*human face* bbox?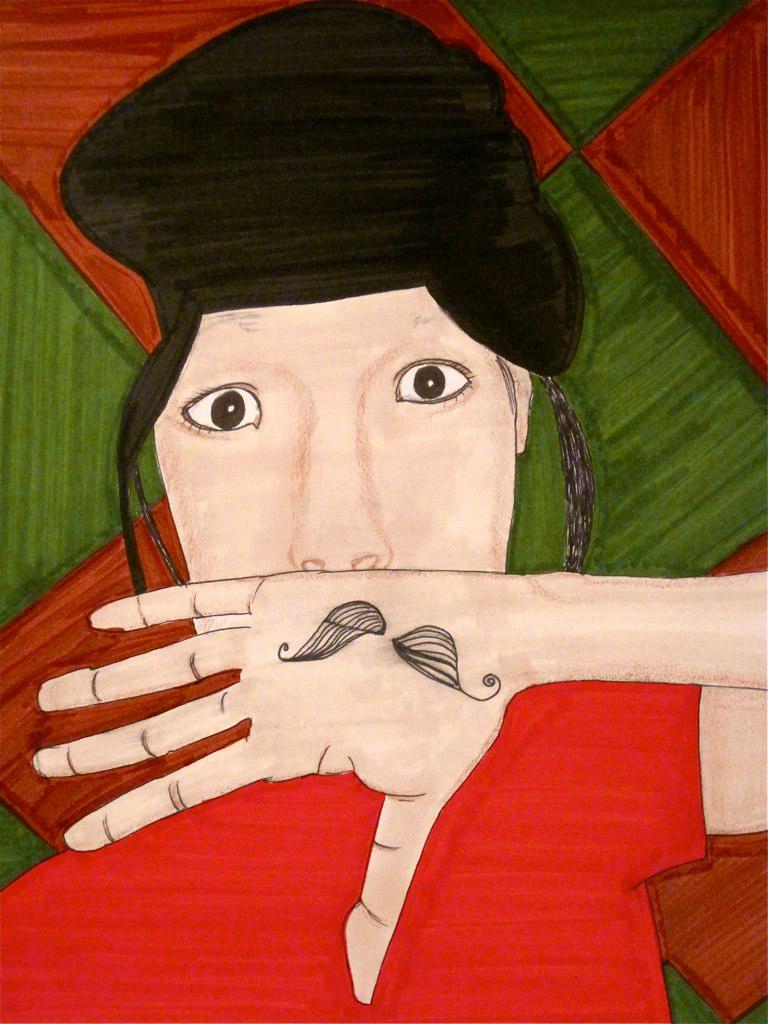
x1=154 y1=282 x2=515 y2=636
